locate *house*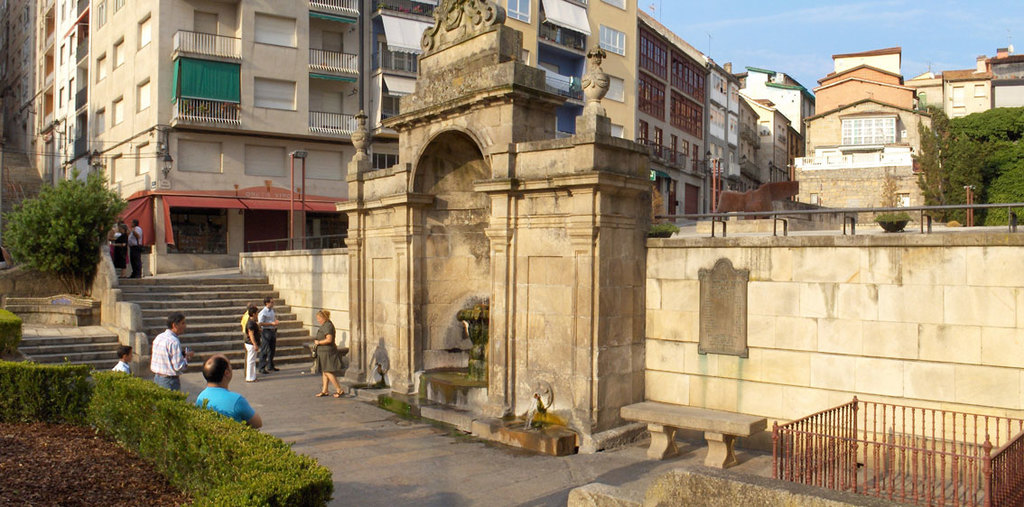
<box>795,132,811,161</box>
